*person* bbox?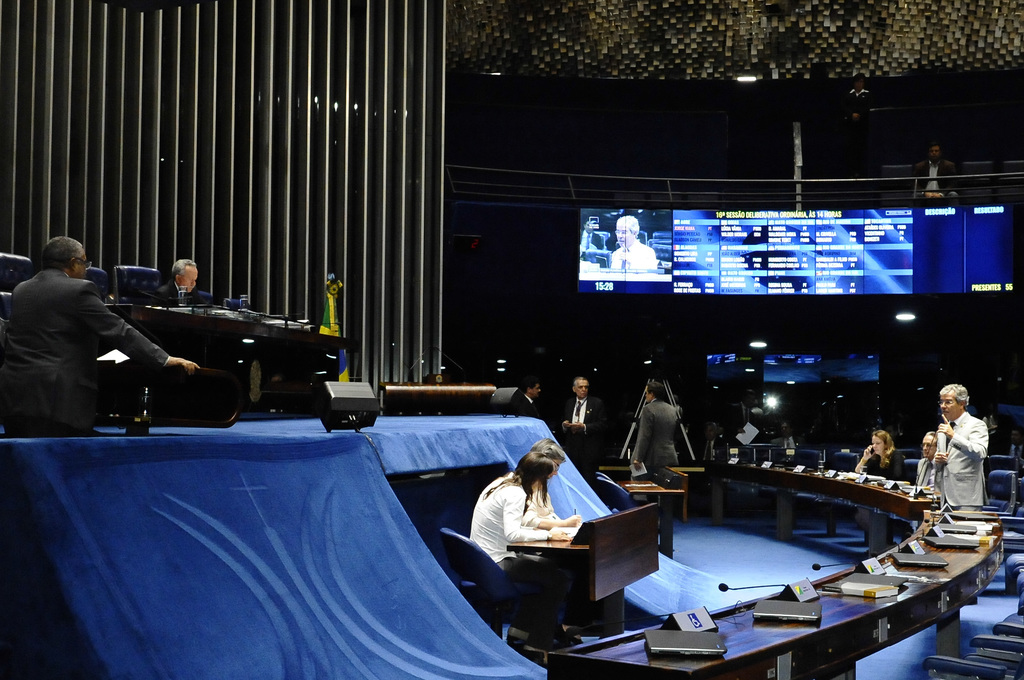
[932,383,1006,568]
